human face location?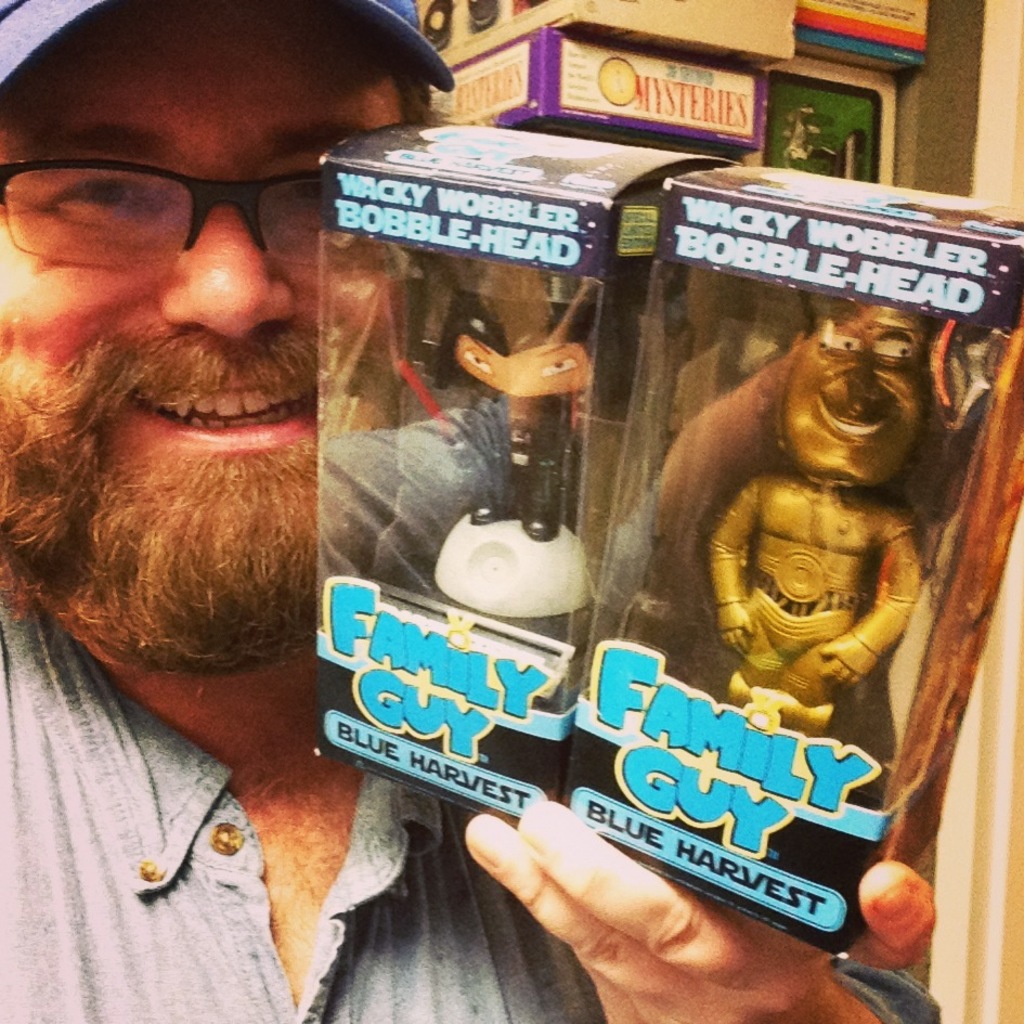
pyautogui.locateOnScreen(452, 337, 589, 400)
